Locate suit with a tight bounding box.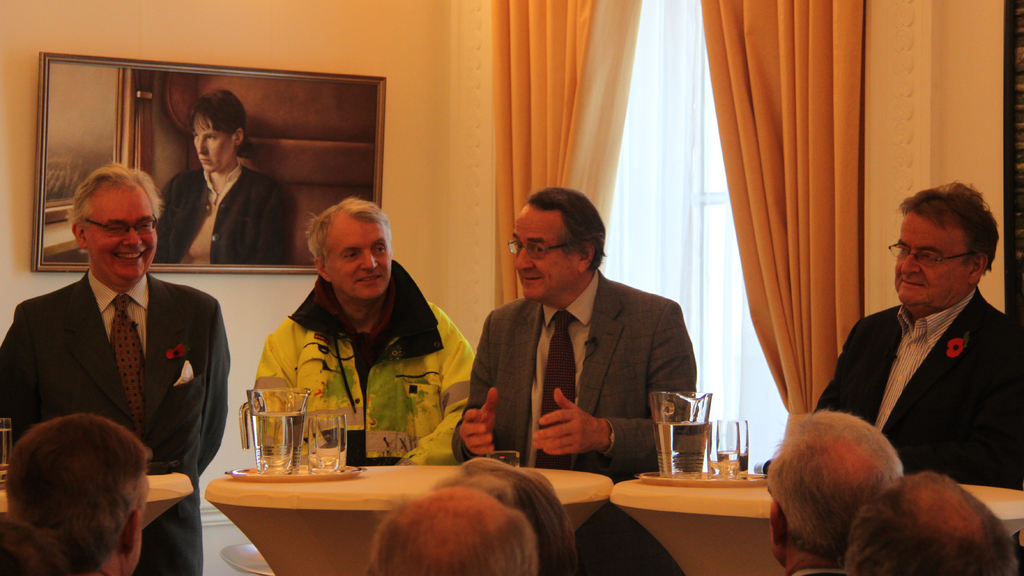
<box>451,264,696,487</box>.
